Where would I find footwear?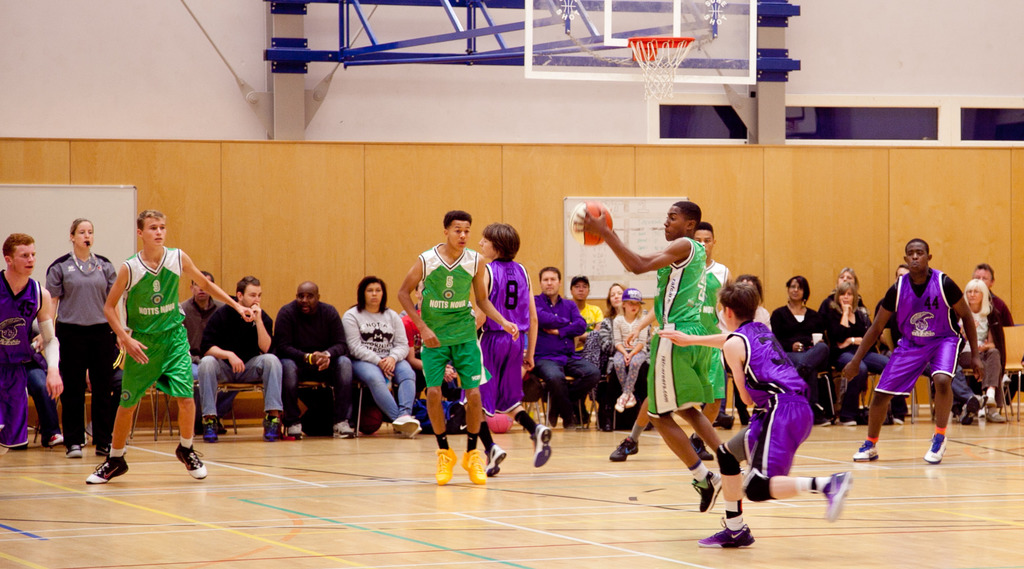
At left=707, top=494, right=763, bottom=550.
